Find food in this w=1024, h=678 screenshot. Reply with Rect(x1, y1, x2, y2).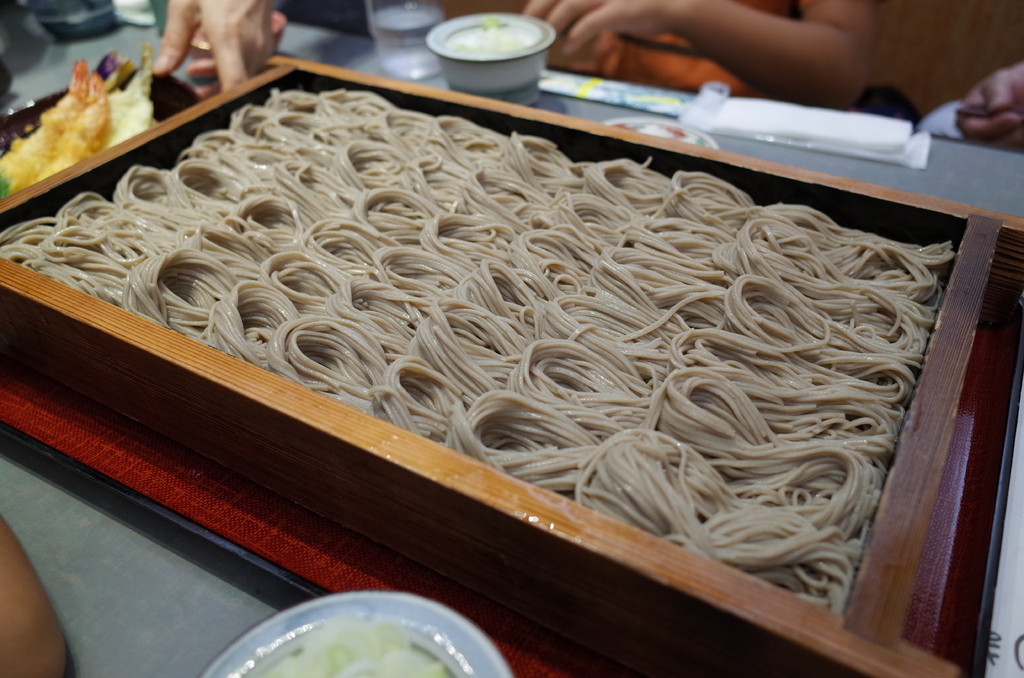
Rect(0, 79, 957, 611).
